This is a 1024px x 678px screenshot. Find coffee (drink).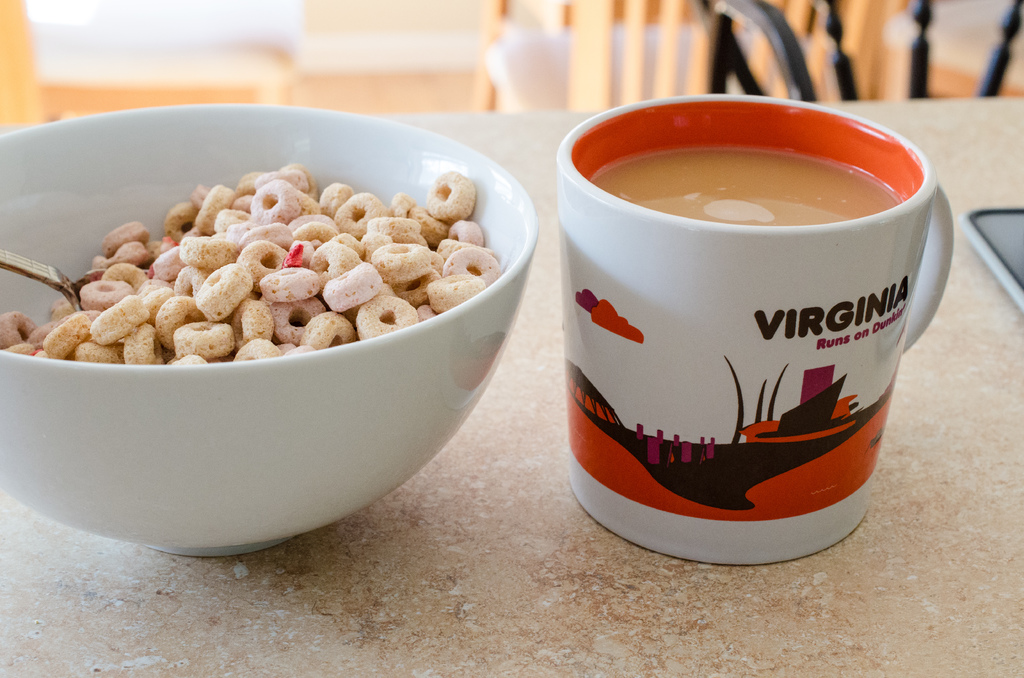
Bounding box: bbox=(533, 91, 954, 586).
